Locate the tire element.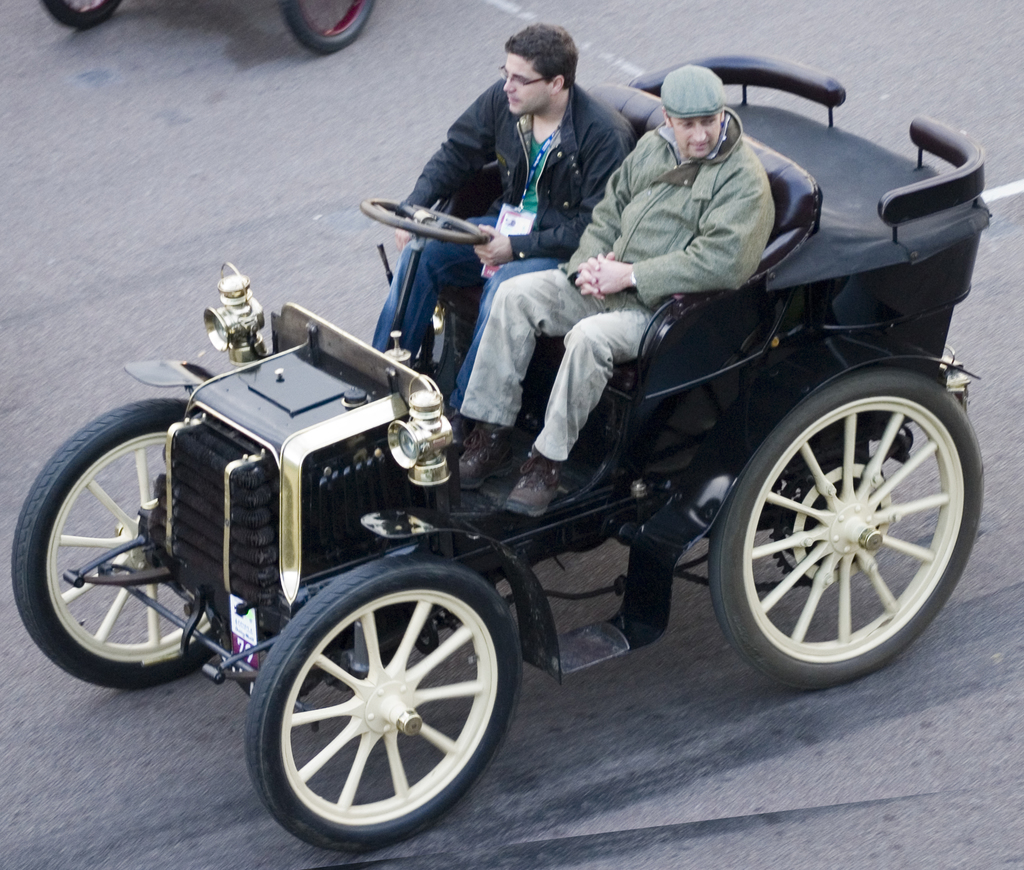
Element bbox: l=705, t=368, r=989, b=688.
